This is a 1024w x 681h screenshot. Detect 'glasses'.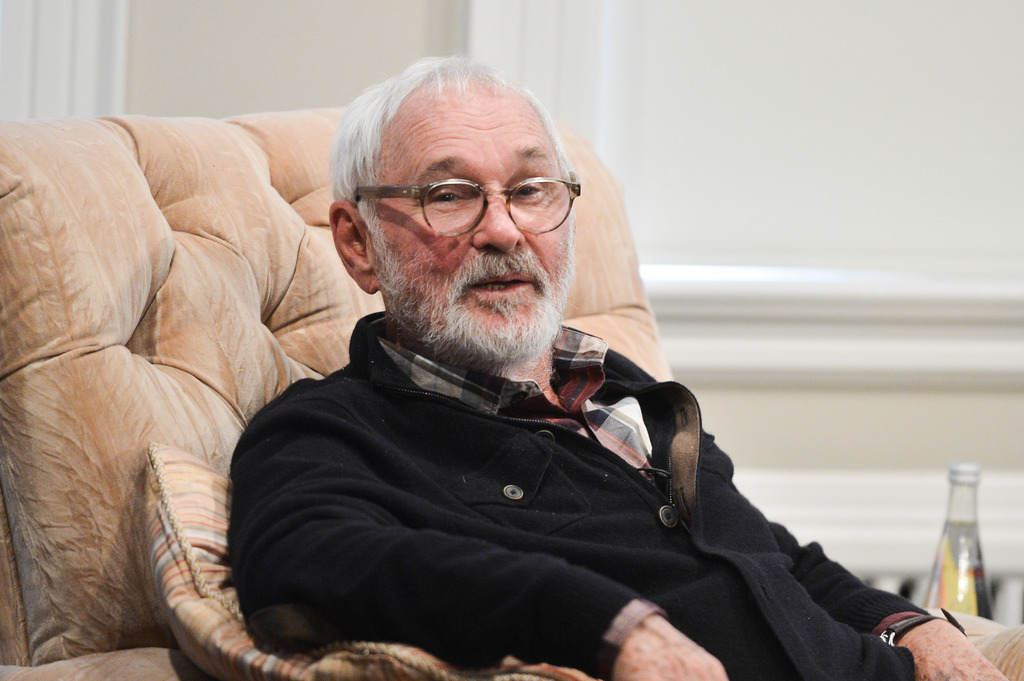
(358, 164, 594, 234).
